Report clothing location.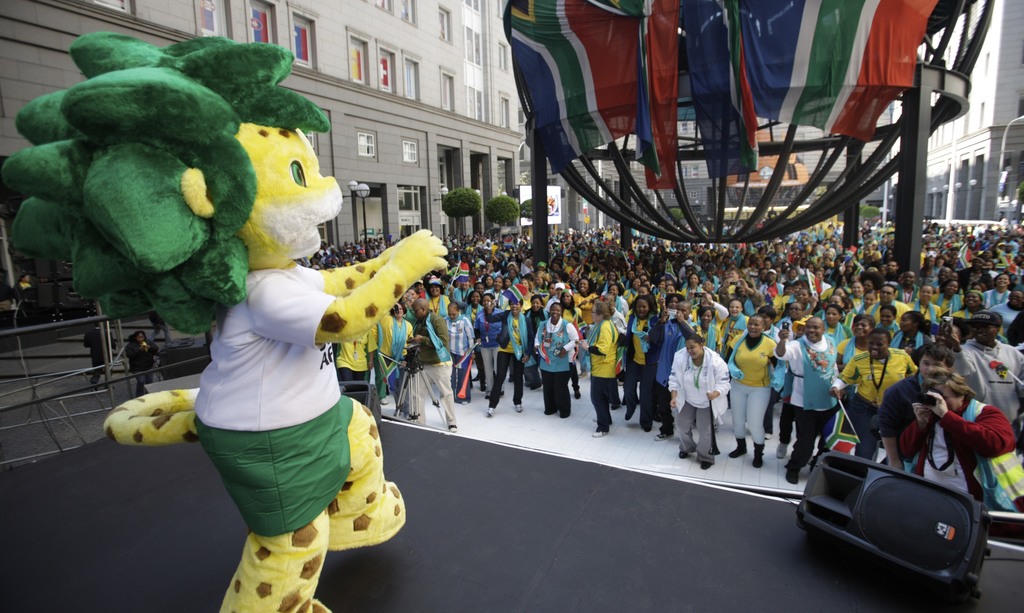
Report: [left=849, top=292, right=862, bottom=305].
